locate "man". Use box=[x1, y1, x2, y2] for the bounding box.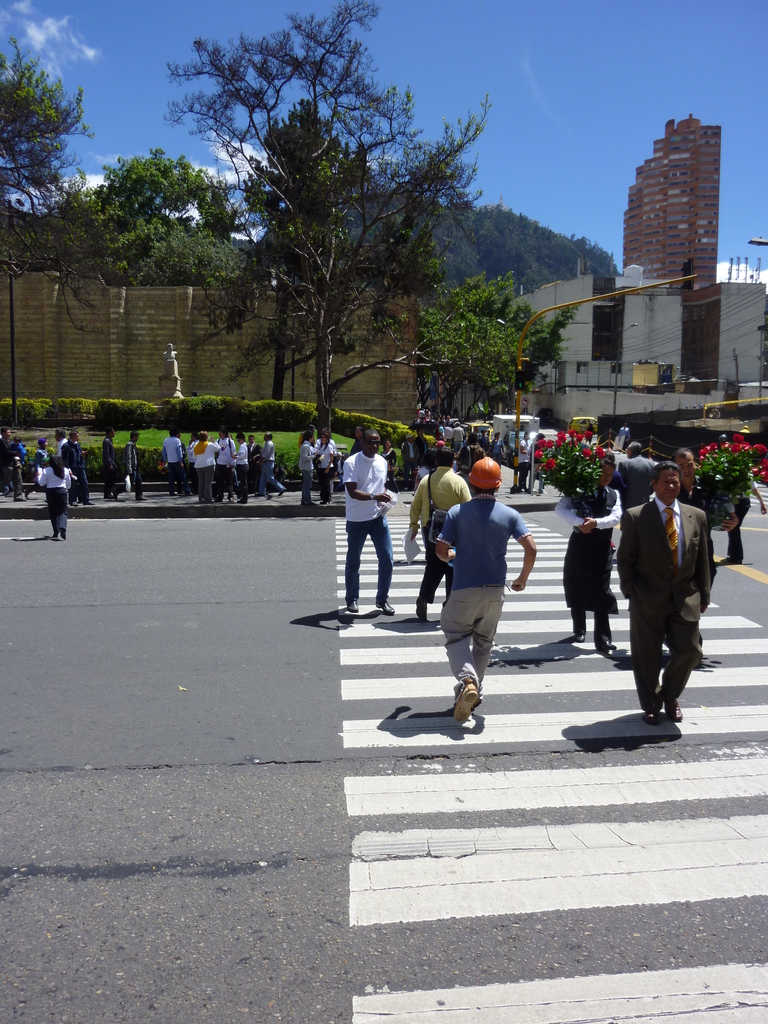
box=[622, 442, 657, 498].
